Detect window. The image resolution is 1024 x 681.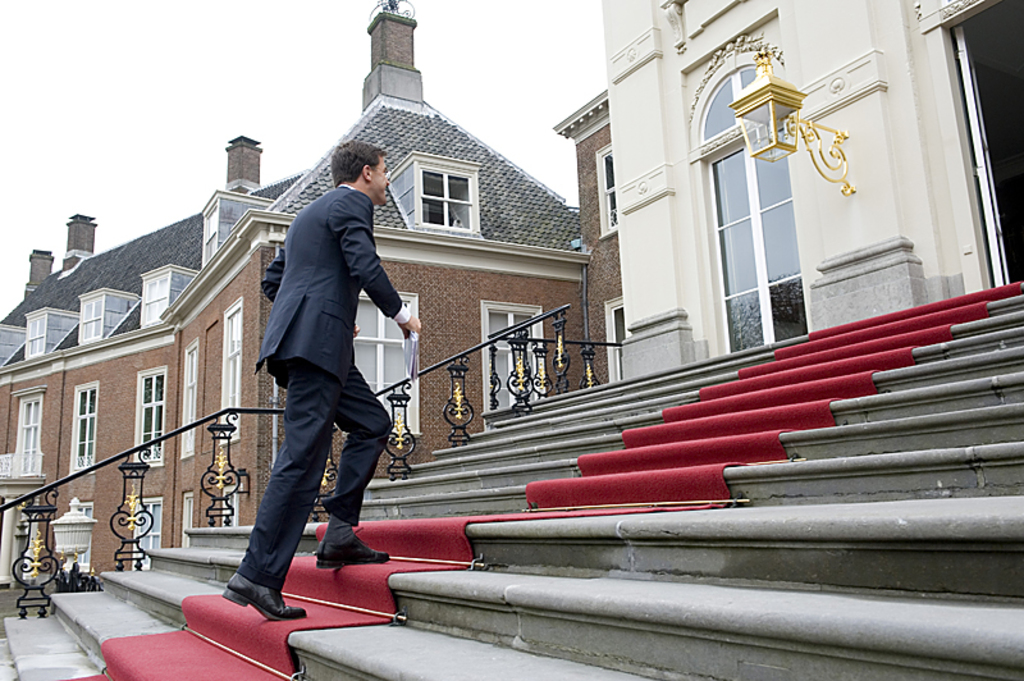
x1=129 y1=497 x2=164 y2=567.
